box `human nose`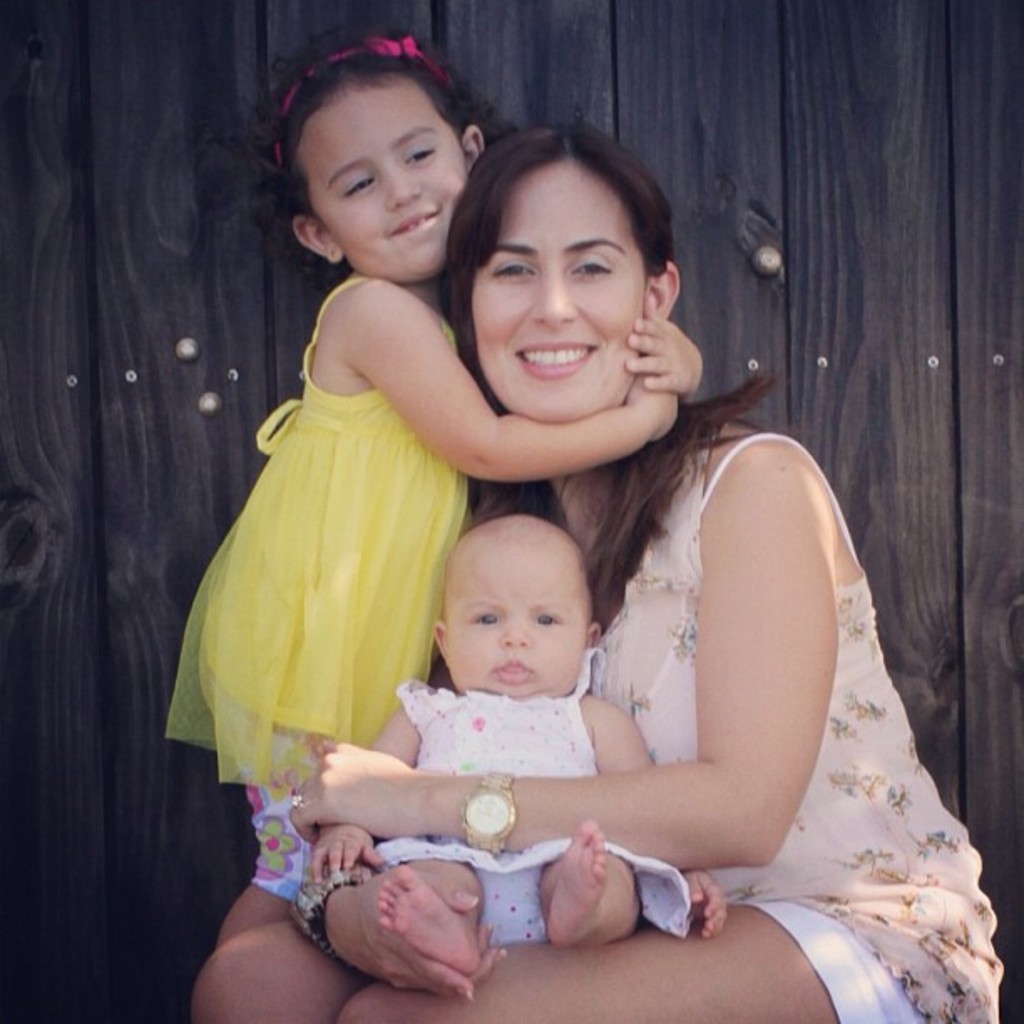
(525, 266, 579, 331)
